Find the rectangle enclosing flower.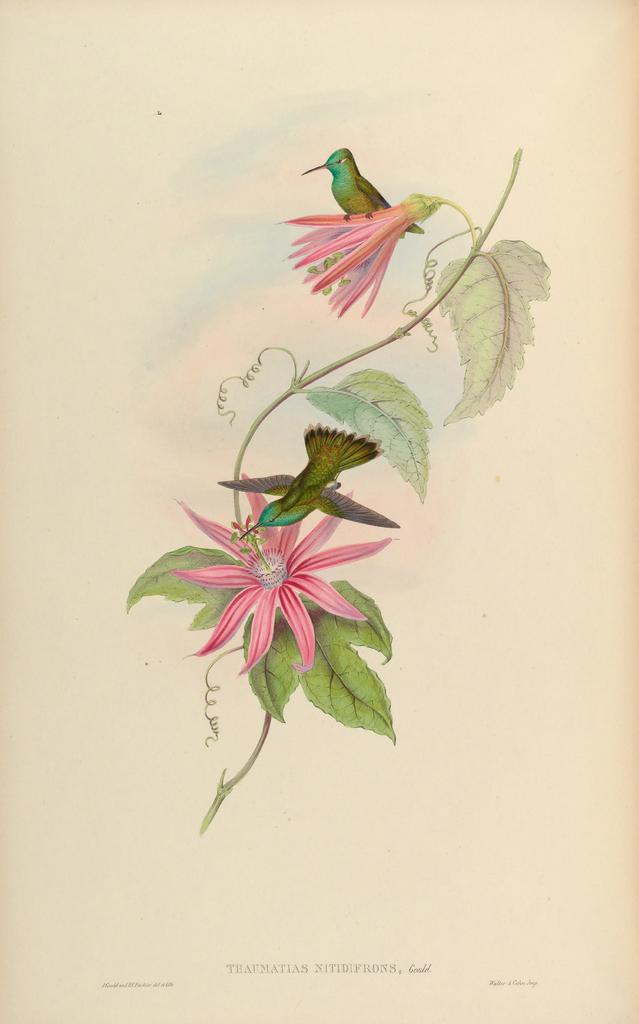
select_region(131, 460, 405, 741).
